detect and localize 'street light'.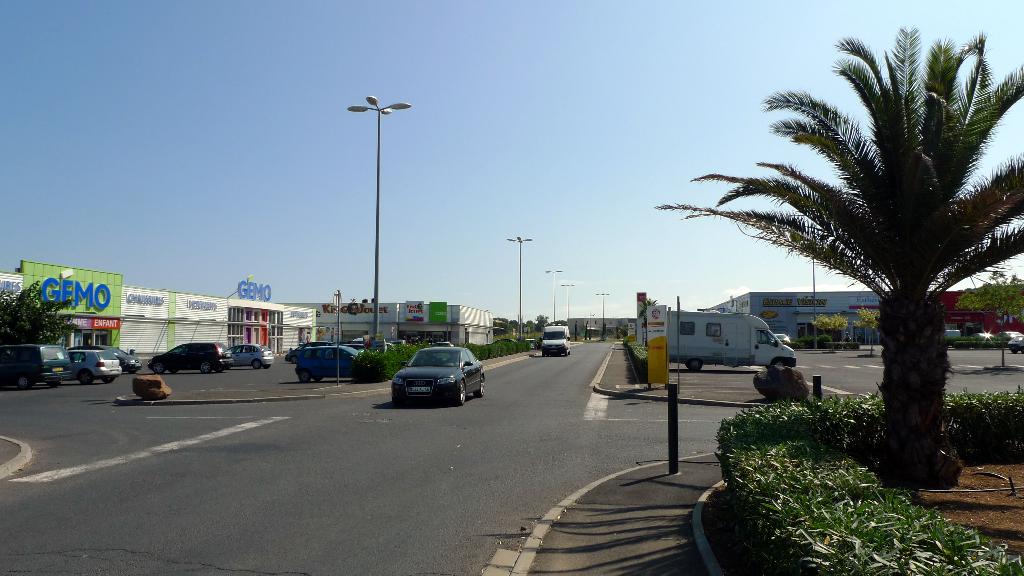
Localized at detection(594, 291, 611, 340).
